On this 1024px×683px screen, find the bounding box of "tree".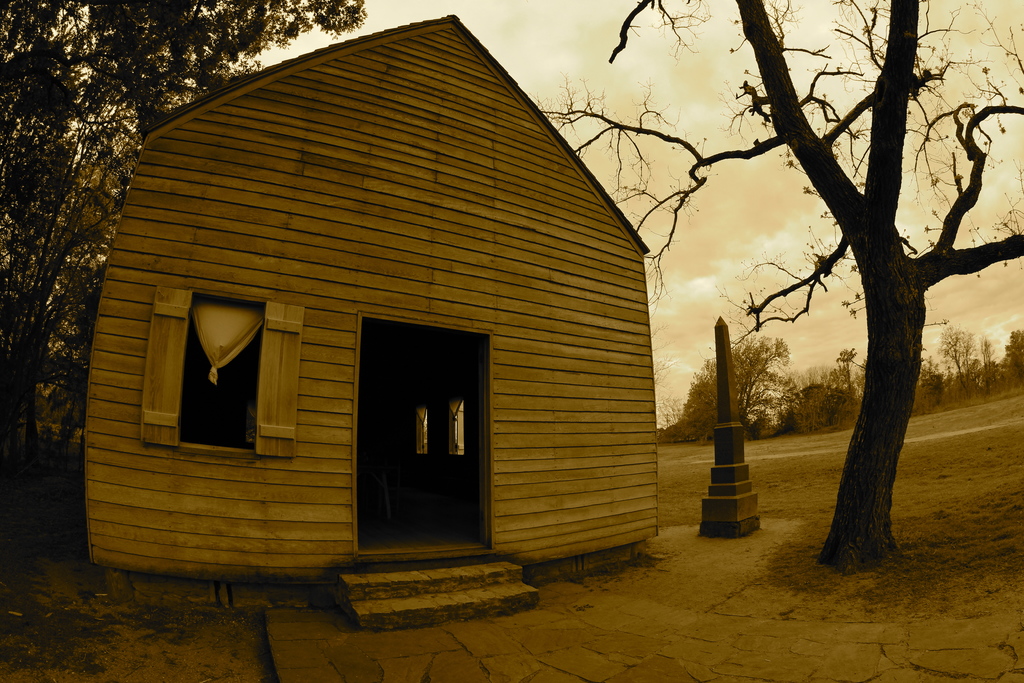
Bounding box: x1=0, y1=0, x2=369, y2=473.
